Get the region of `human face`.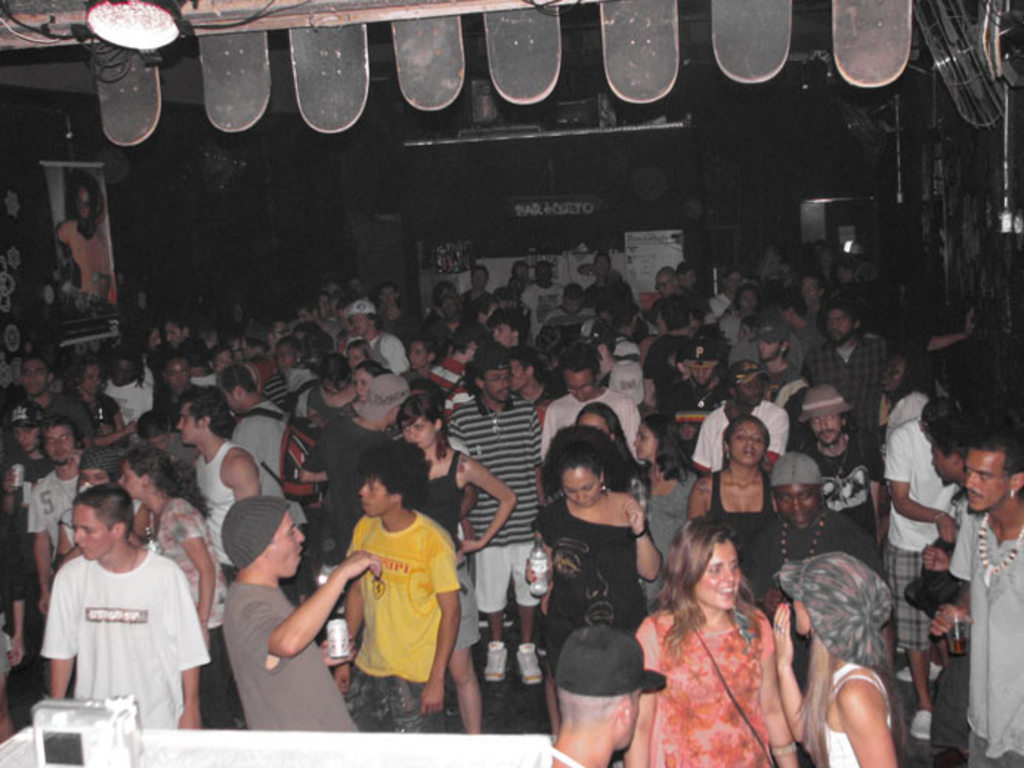
[left=325, top=281, right=335, bottom=295].
